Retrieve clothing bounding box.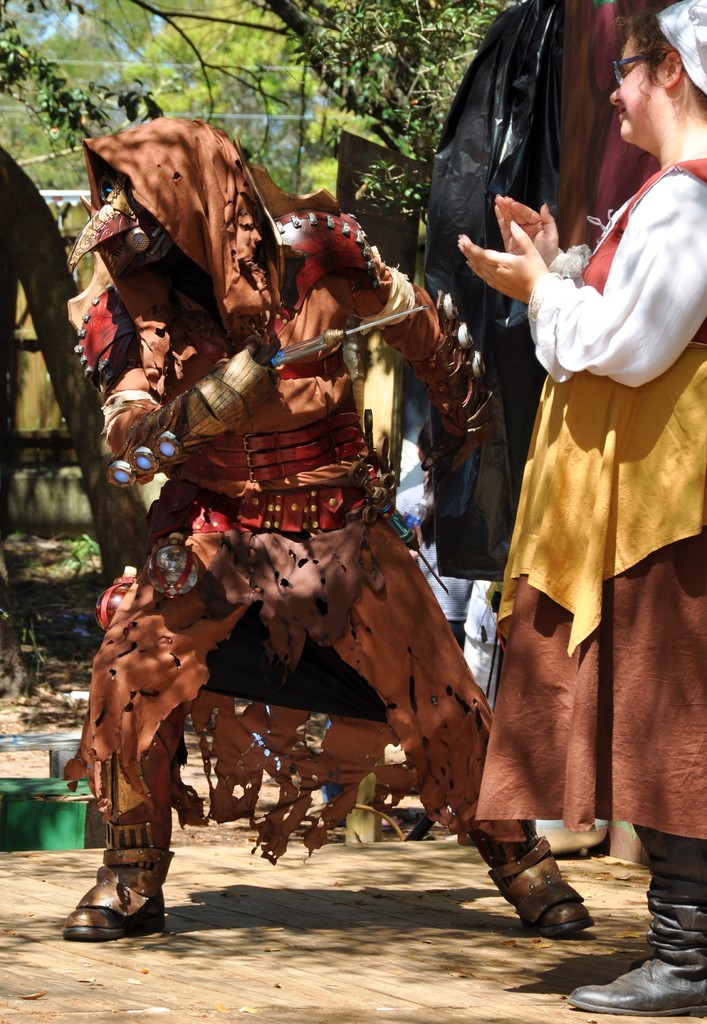
Bounding box: pyautogui.locateOnScreen(63, 115, 537, 869).
